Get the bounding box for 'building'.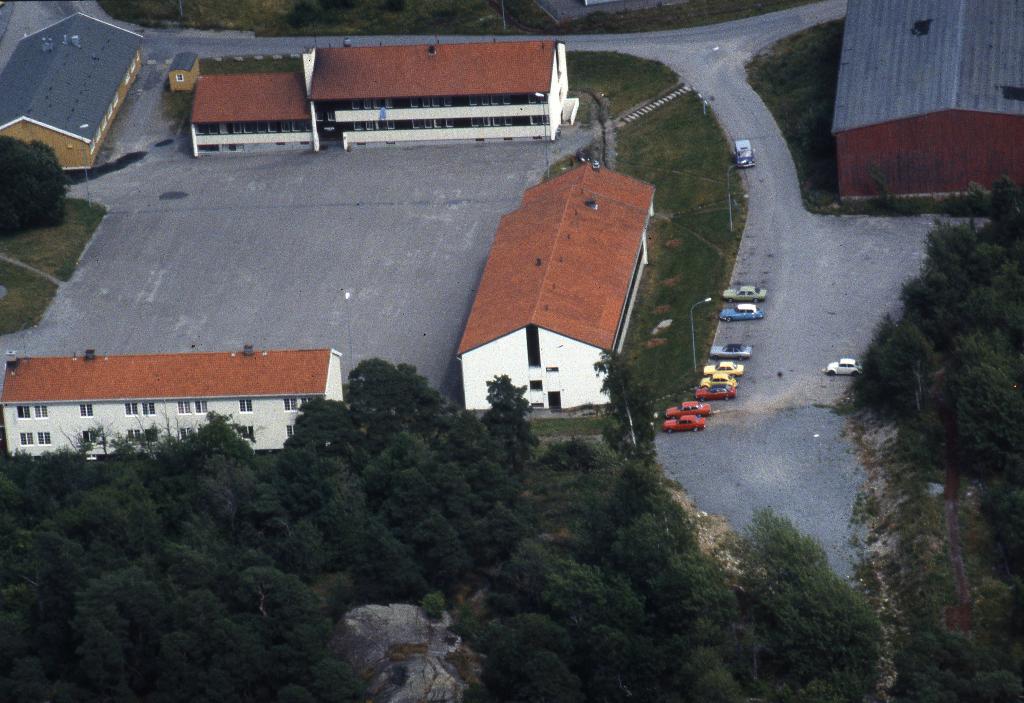
x1=197, y1=67, x2=316, y2=152.
